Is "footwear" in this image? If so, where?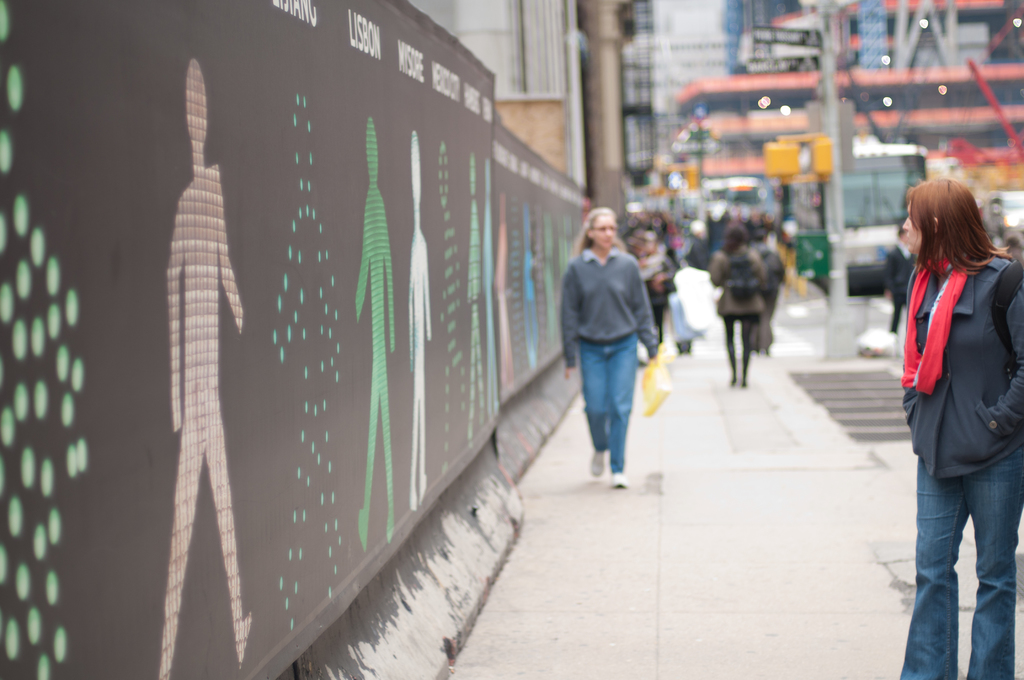
Yes, at select_region(586, 451, 604, 477).
